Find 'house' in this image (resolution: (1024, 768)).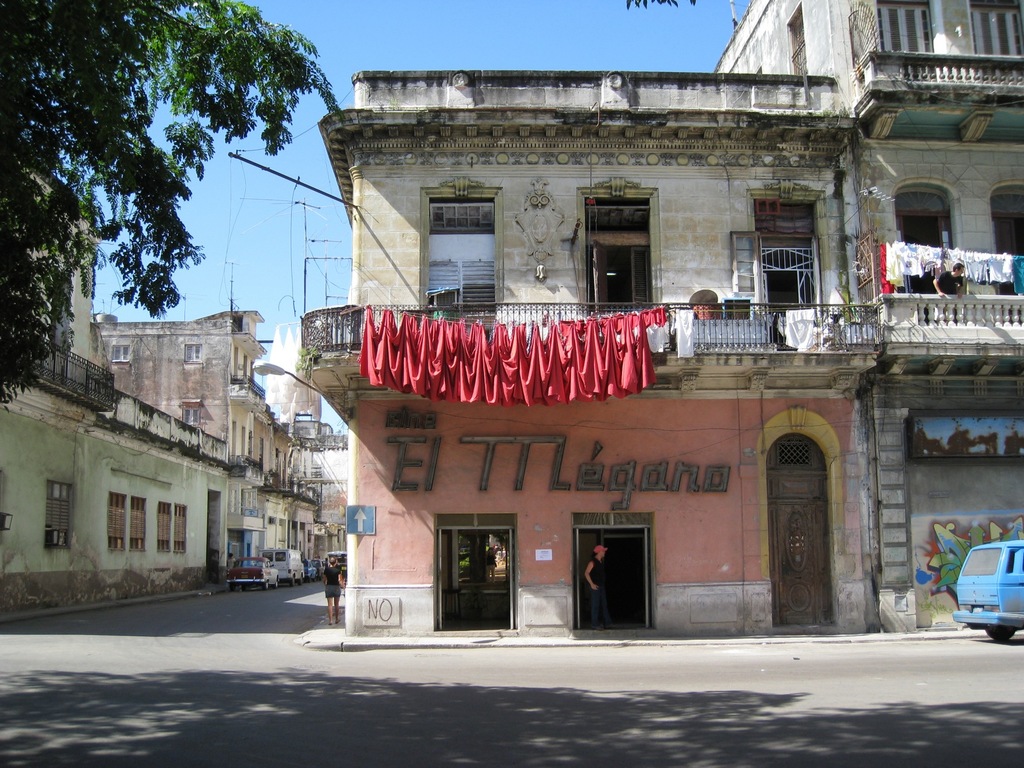
{"x1": 15, "y1": 154, "x2": 93, "y2": 369}.
